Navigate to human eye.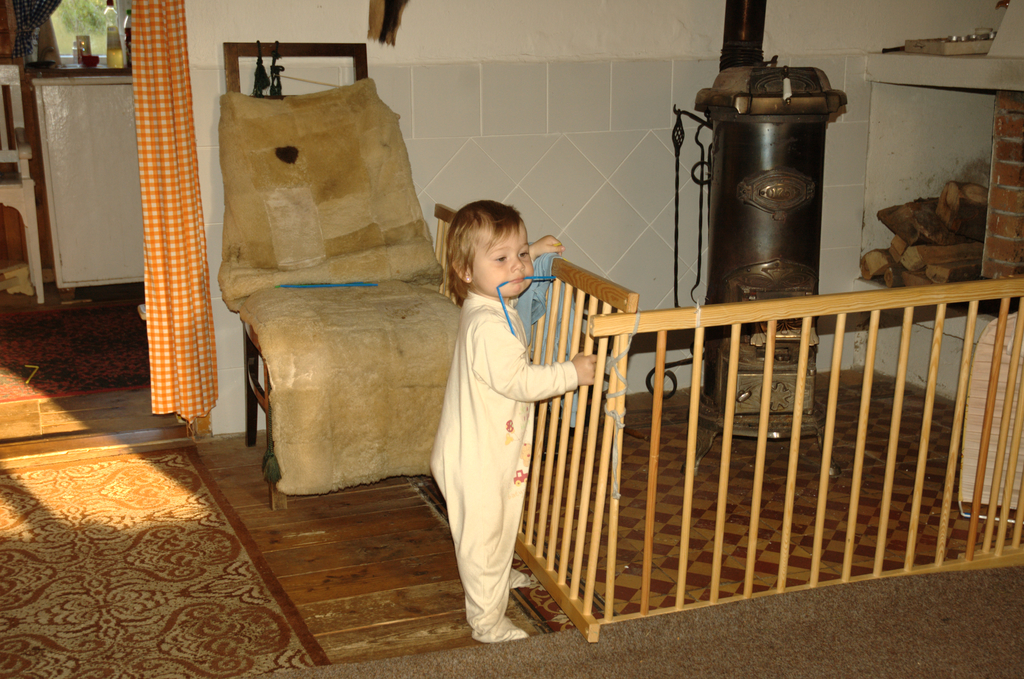
Navigation target: region(491, 256, 507, 264).
